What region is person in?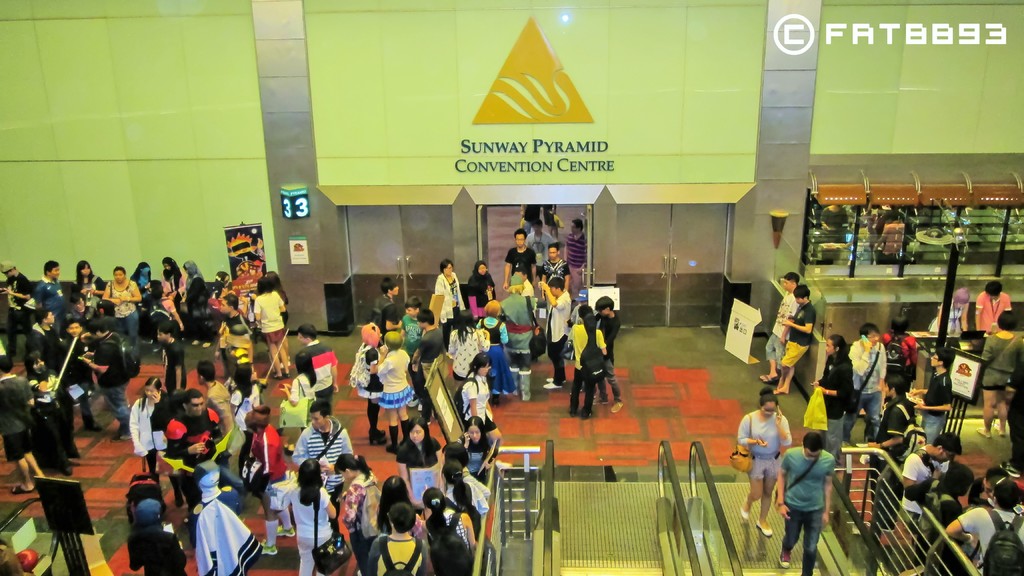
[534, 269, 579, 397].
